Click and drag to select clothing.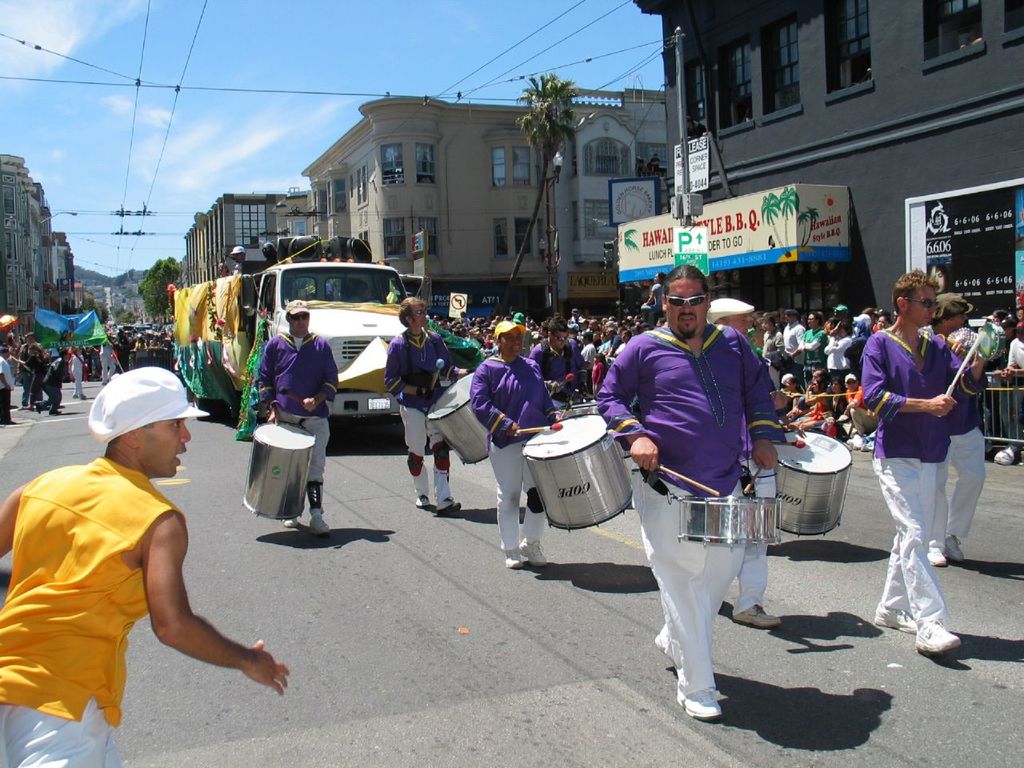
Selection: 257, 327, 343, 481.
